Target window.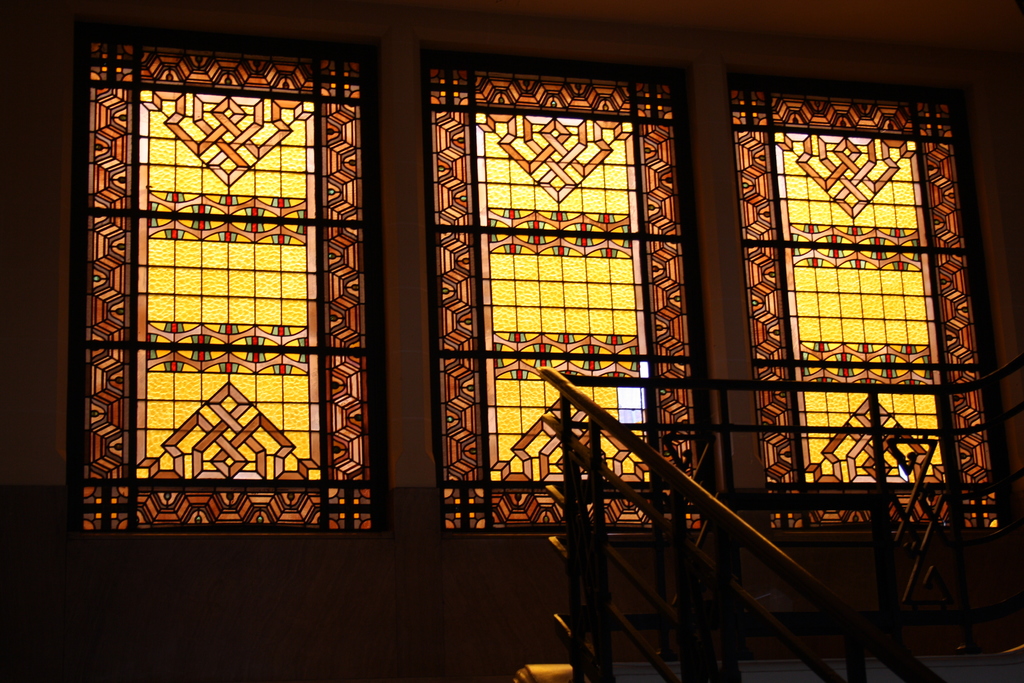
Target region: <bbox>424, 46, 721, 528</bbox>.
